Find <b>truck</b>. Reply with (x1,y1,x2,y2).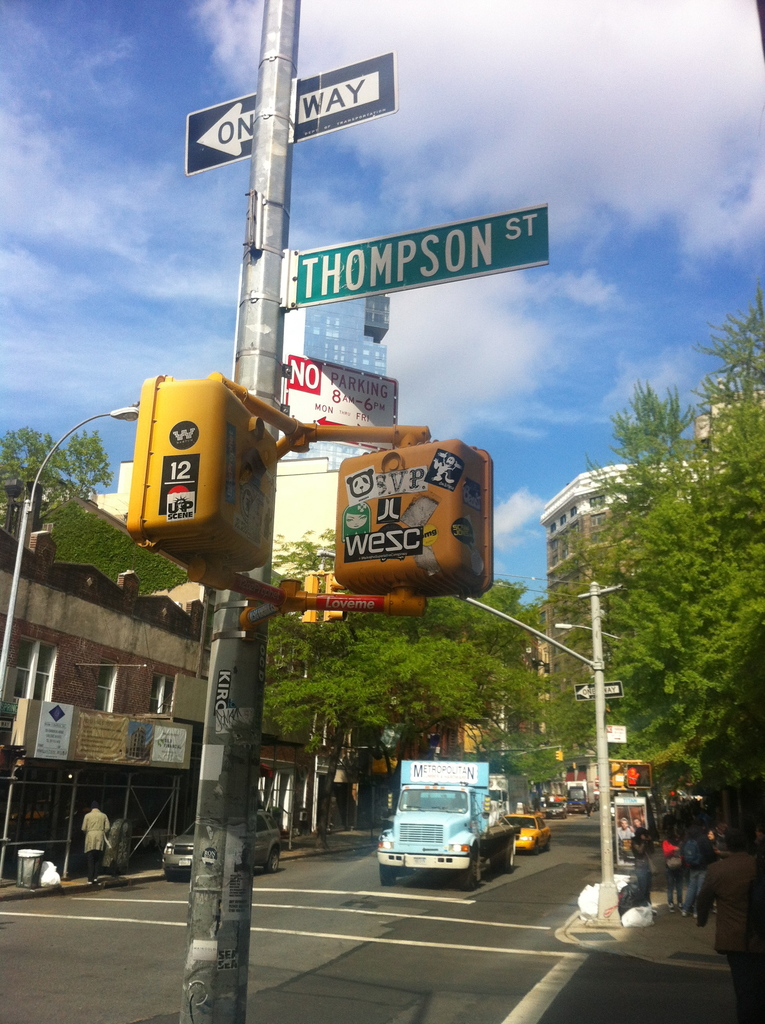
(381,772,503,888).
